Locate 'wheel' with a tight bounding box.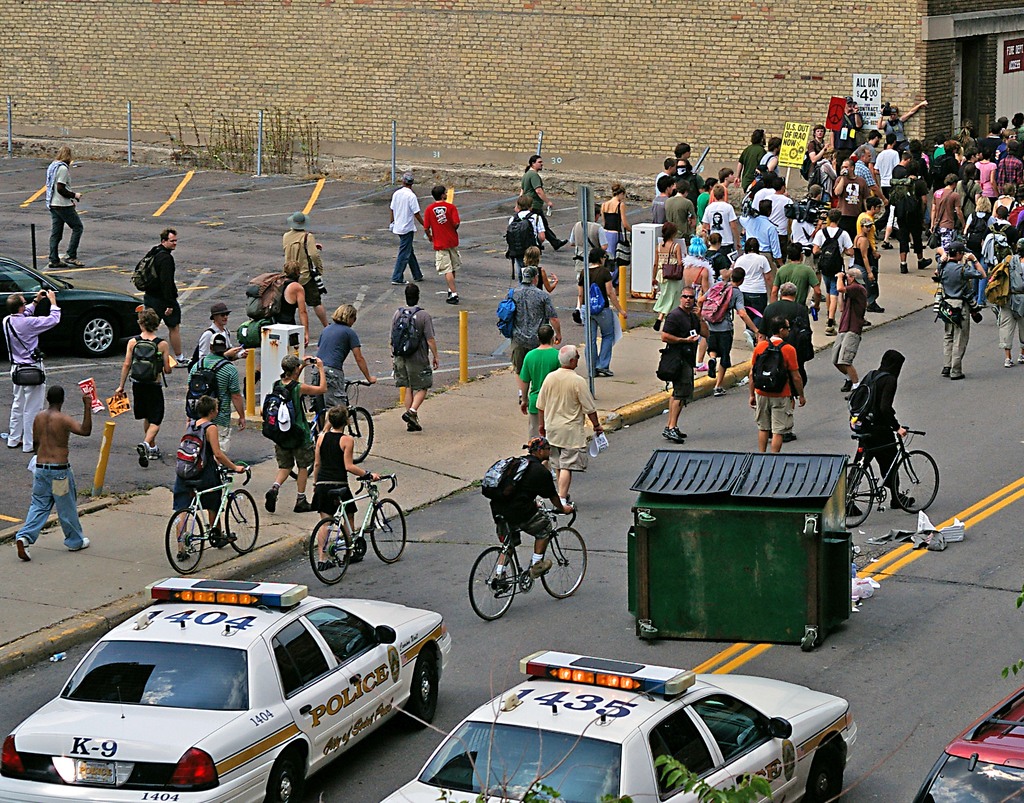
pyautogui.locateOnScreen(370, 500, 411, 566).
